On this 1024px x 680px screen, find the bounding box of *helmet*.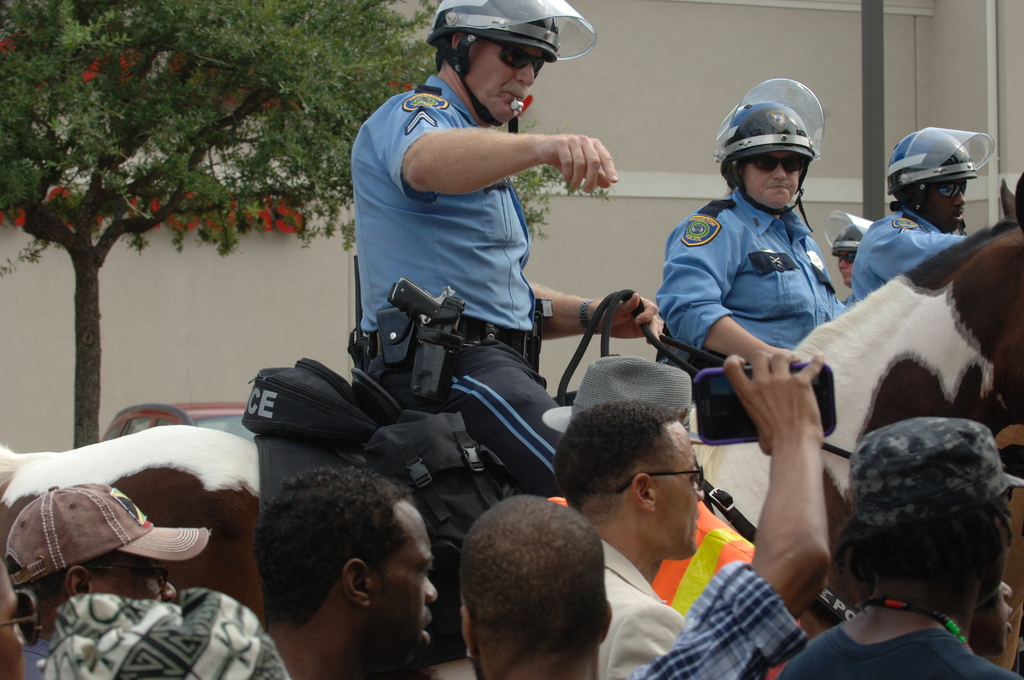
Bounding box: region(424, 0, 599, 131).
